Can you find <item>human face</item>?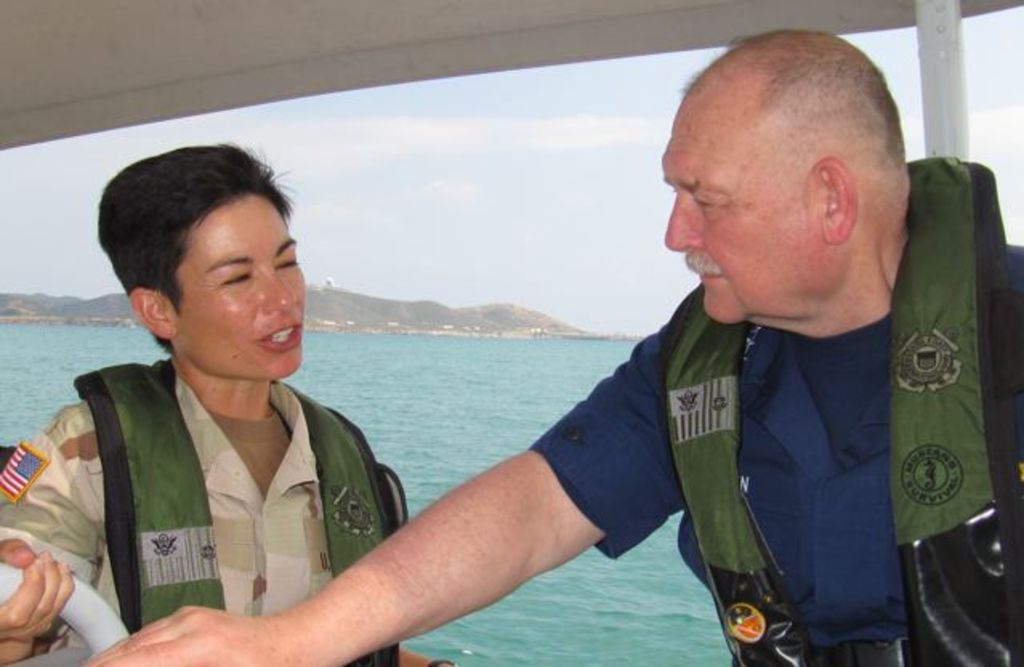
Yes, bounding box: [left=171, top=199, right=306, bottom=380].
